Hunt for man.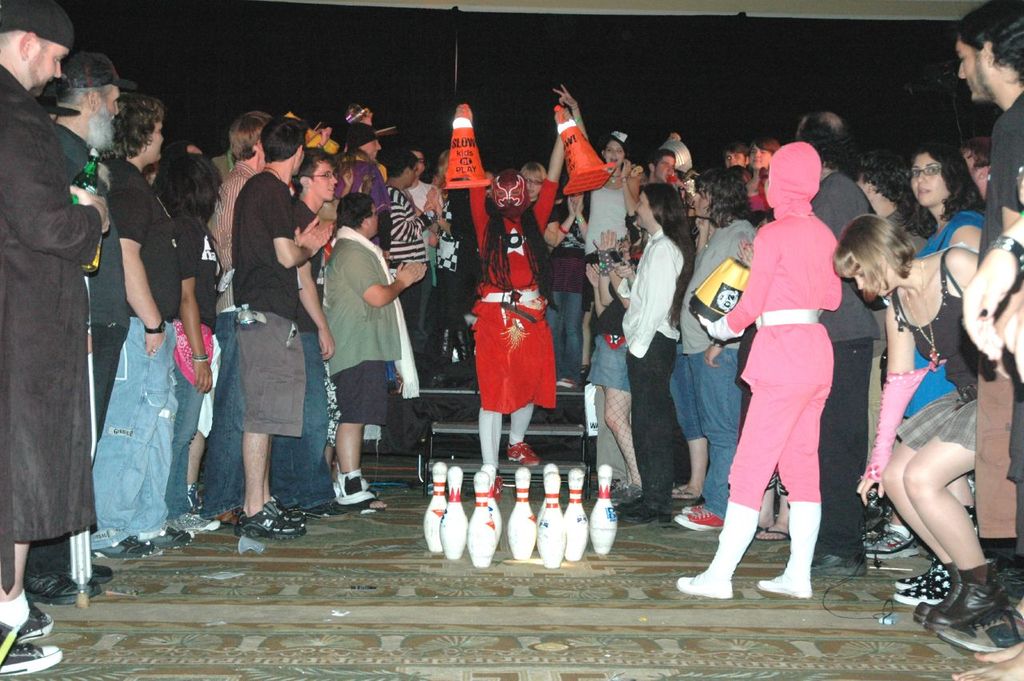
Hunted down at 671,176,756,529.
